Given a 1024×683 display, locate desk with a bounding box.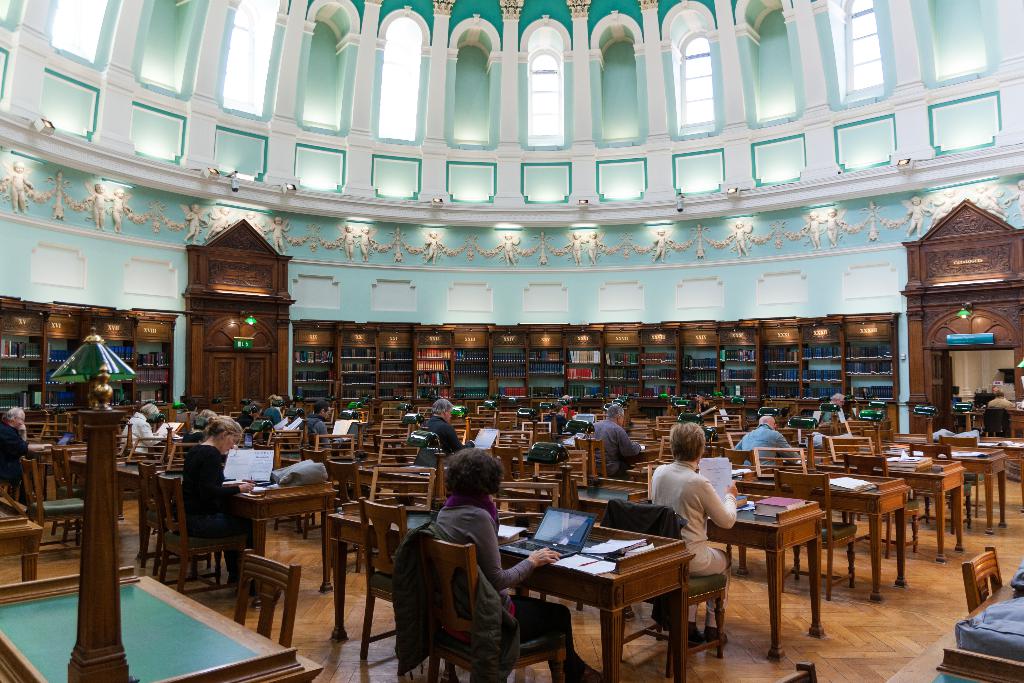
Located: bbox=(492, 520, 728, 672).
